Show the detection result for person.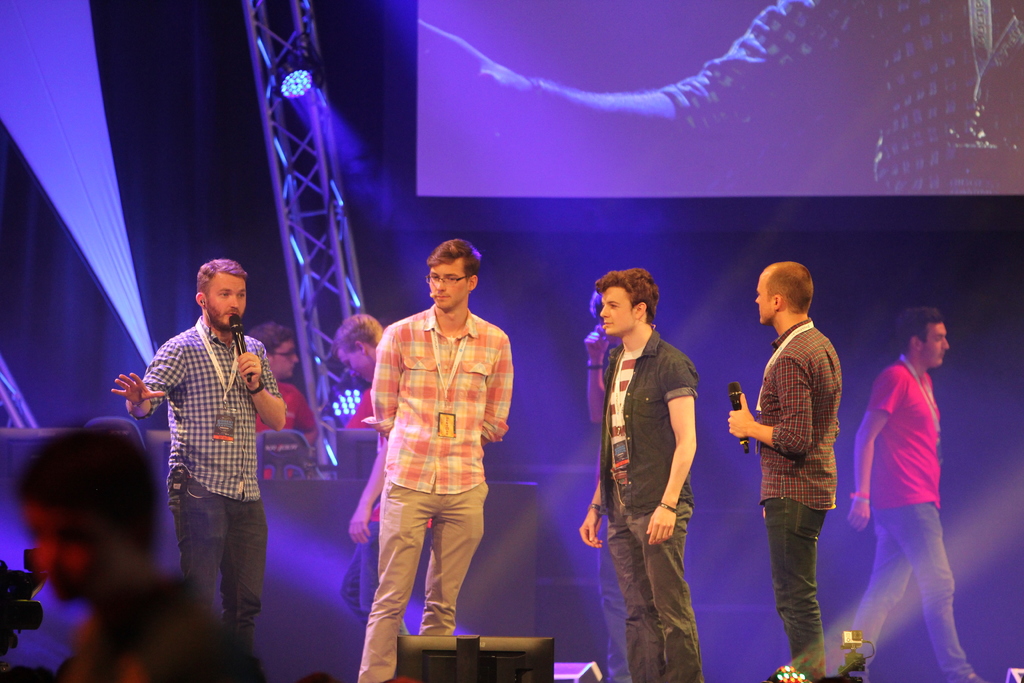
(x1=572, y1=261, x2=699, y2=682).
